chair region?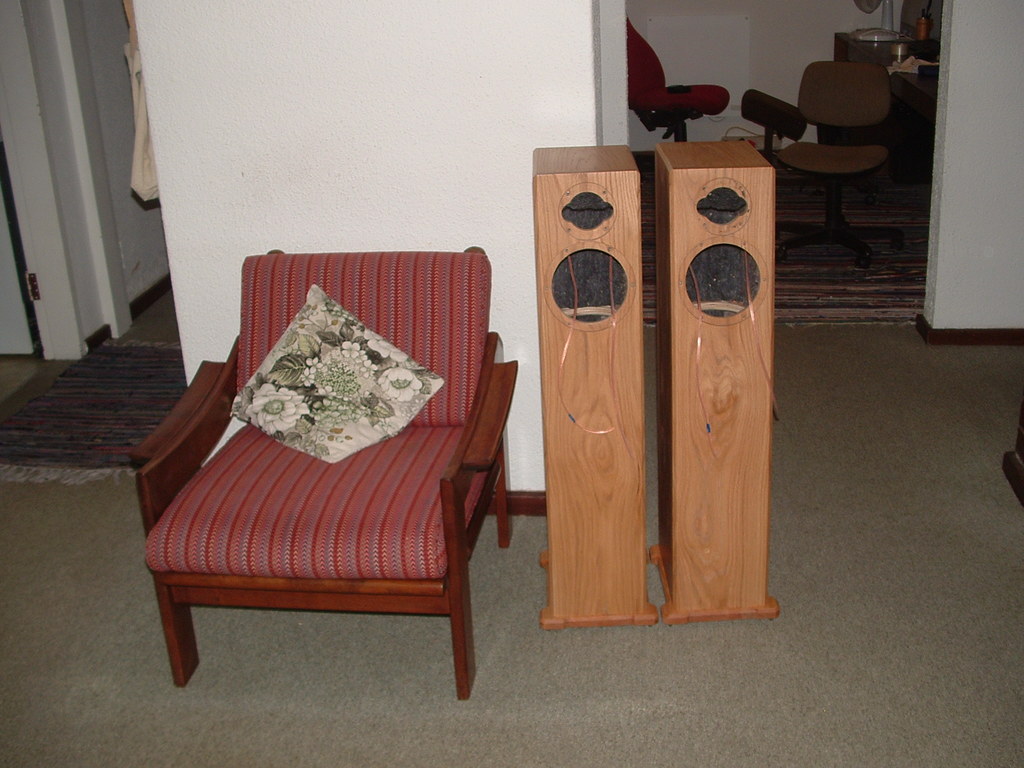
locate(113, 242, 518, 714)
